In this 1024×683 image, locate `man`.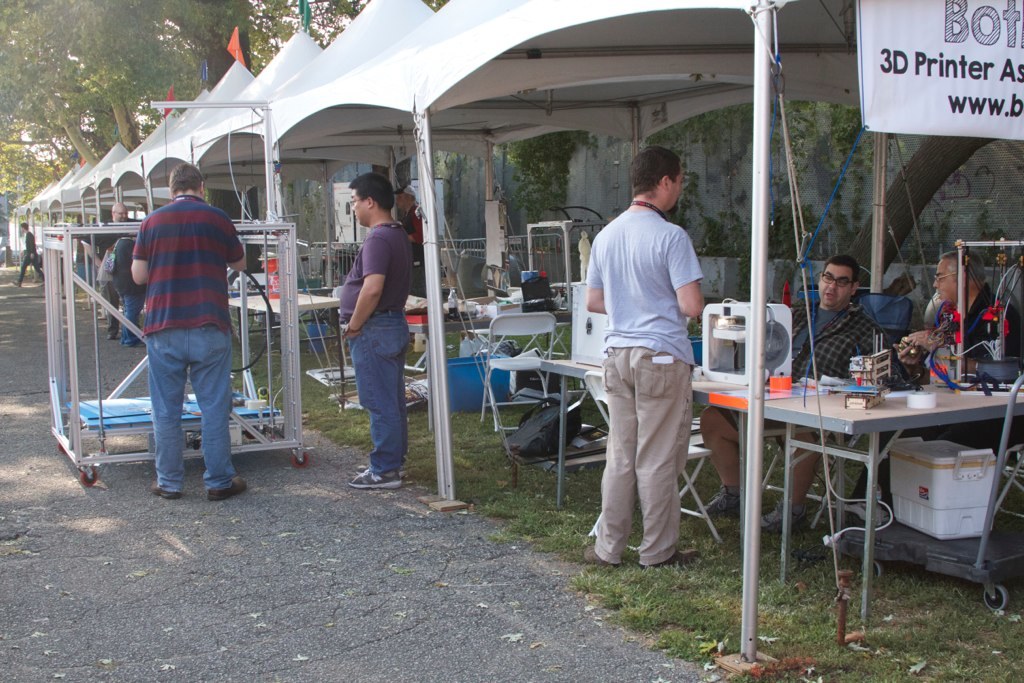
Bounding box: x1=583 y1=141 x2=720 y2=589.
